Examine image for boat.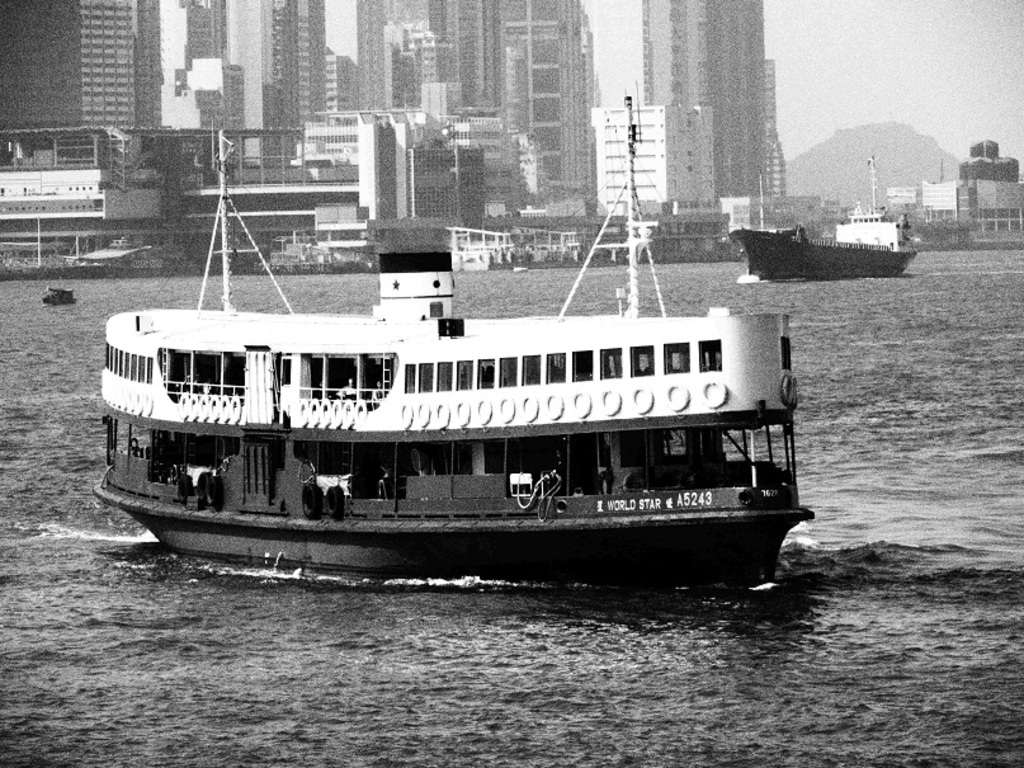
Examination result: bbox=(829, 157, 928, 242).
